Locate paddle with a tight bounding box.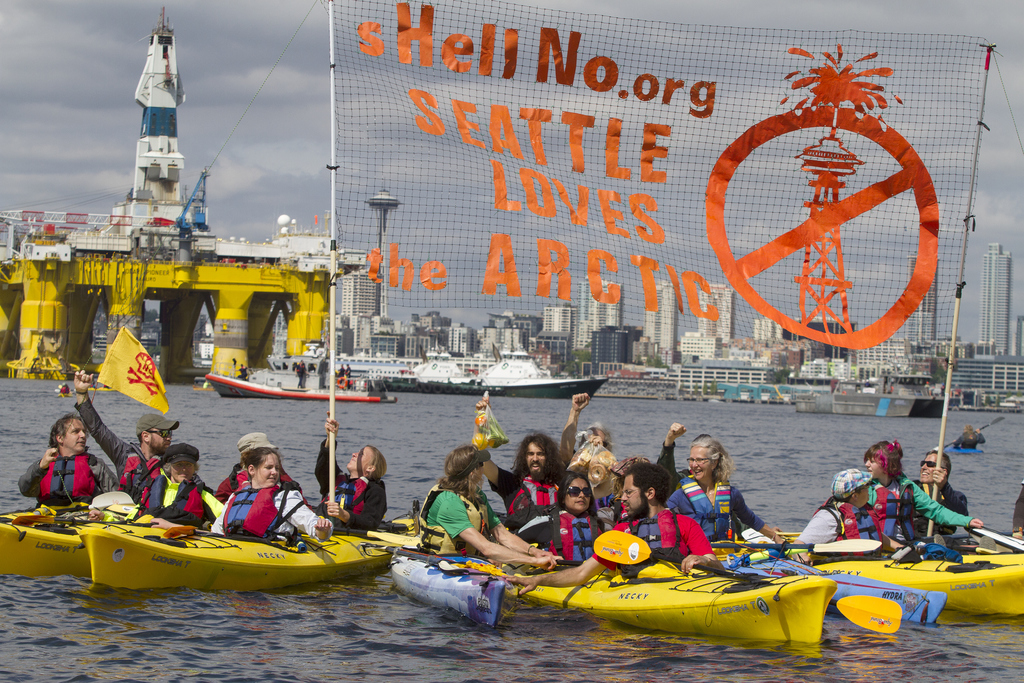
[left=590, top=527, right=905, bottom=637].
